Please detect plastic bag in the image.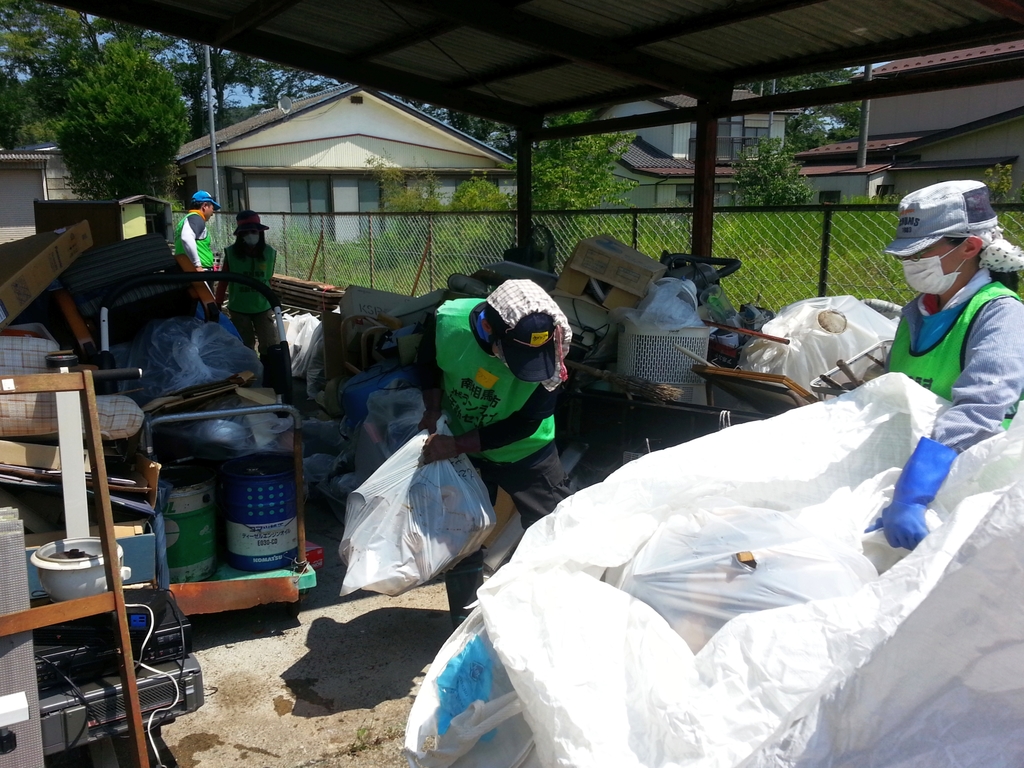
box=[337, 426, 499, 596].
